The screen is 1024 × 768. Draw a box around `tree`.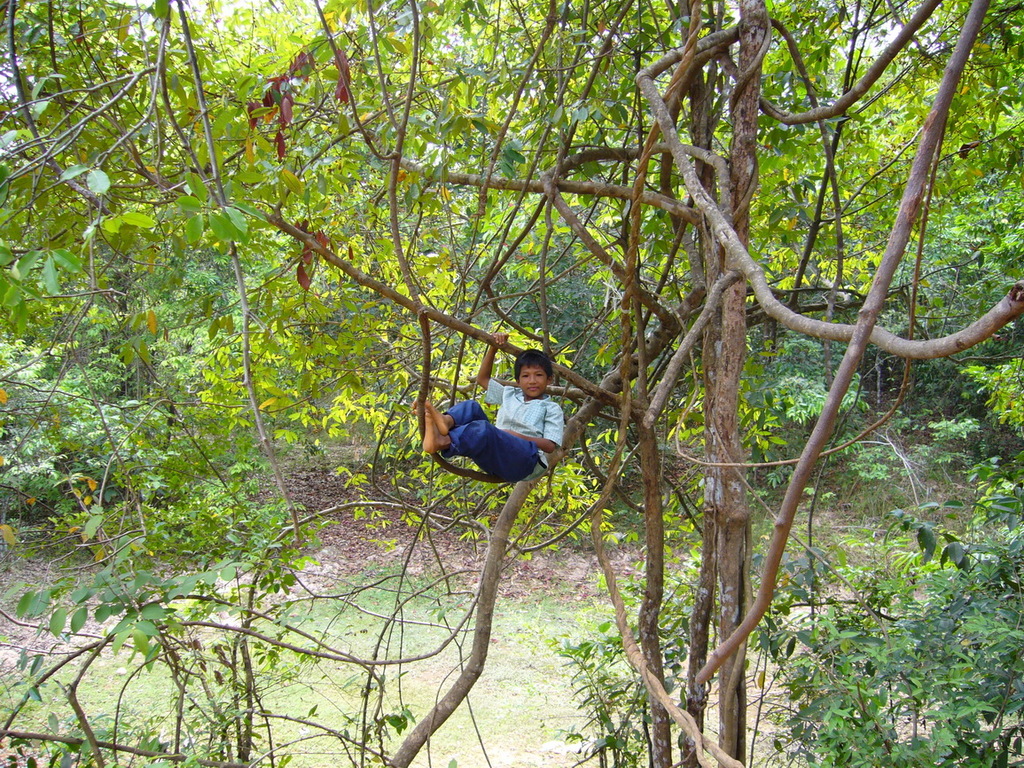
67 0 1023 757.
